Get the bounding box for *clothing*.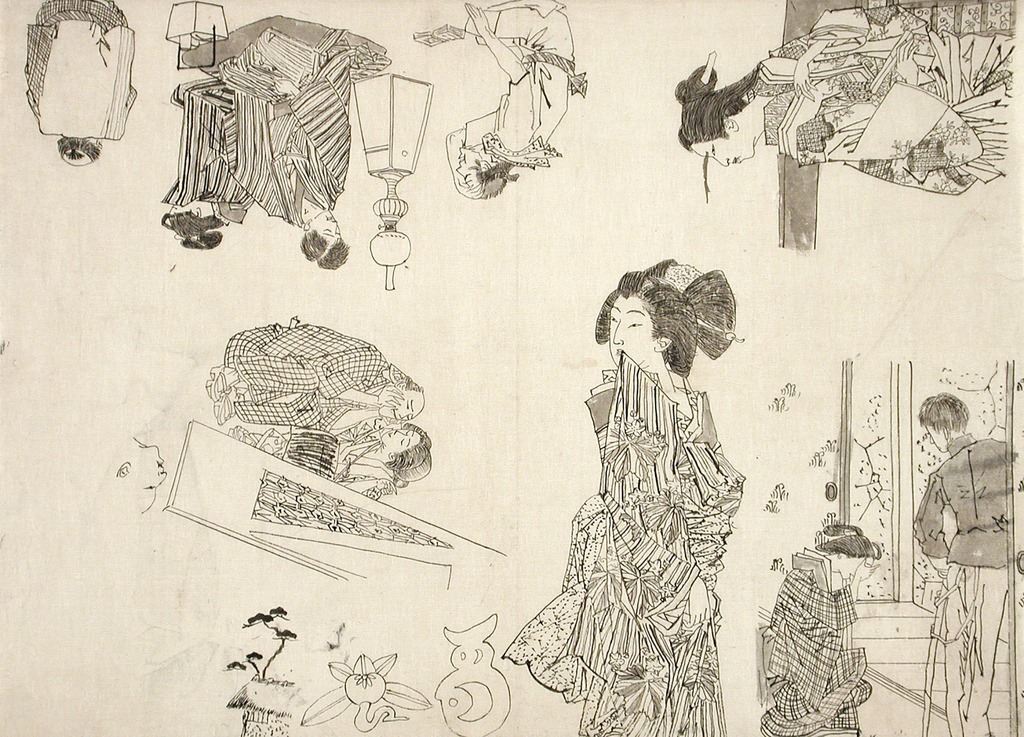
box=[504, 353, 749, 736].
